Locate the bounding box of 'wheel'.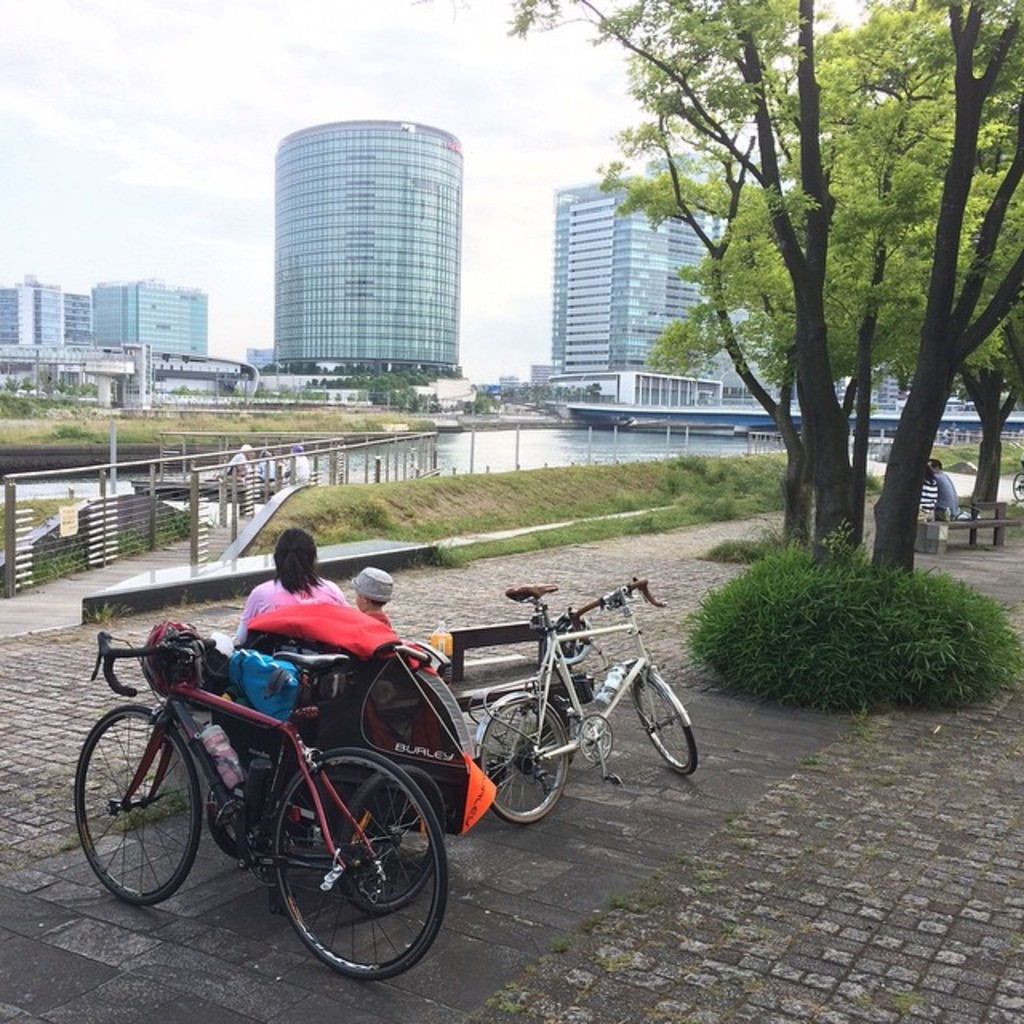
Bounding box: locate(238, 768, 430, 976).
